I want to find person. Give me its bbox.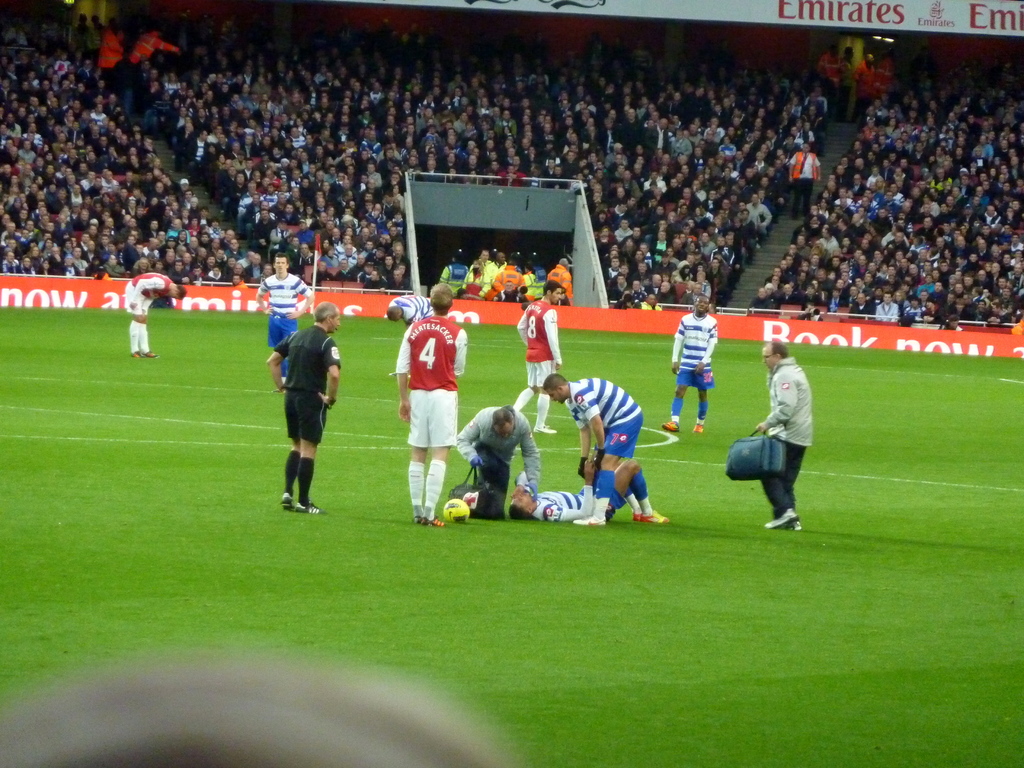
BBox(545, 376, 642, 527).
